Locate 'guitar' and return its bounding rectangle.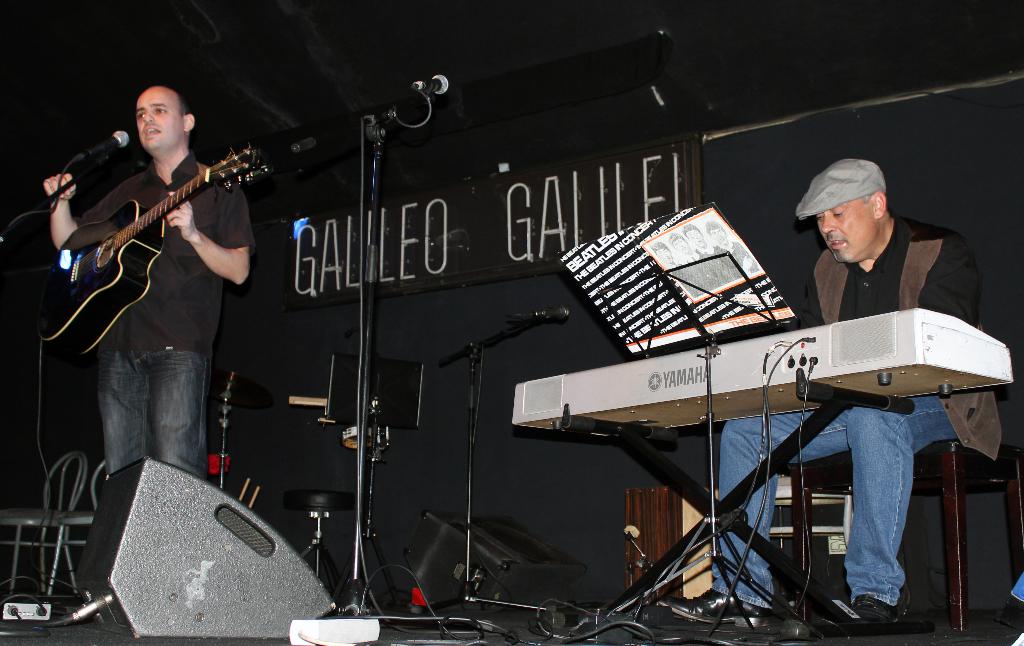
[left=38, top=121, right=275, bottom=333].
